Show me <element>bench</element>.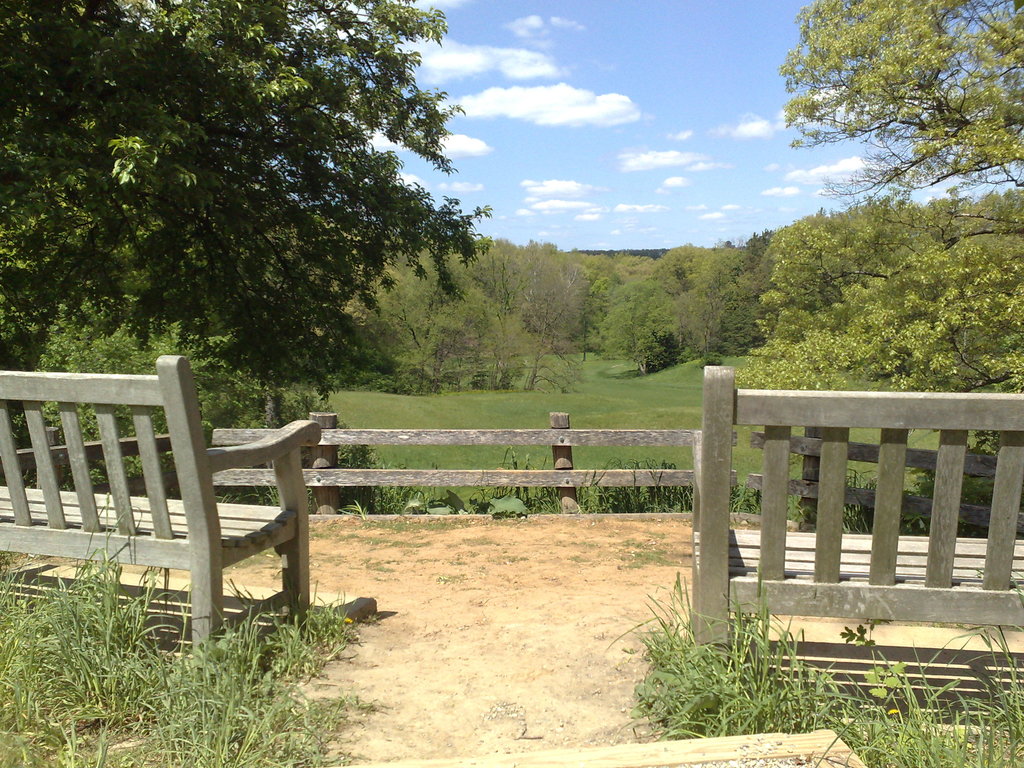
<element>bench</element> is here: <region>692, 365, 1023, 697</region>.
